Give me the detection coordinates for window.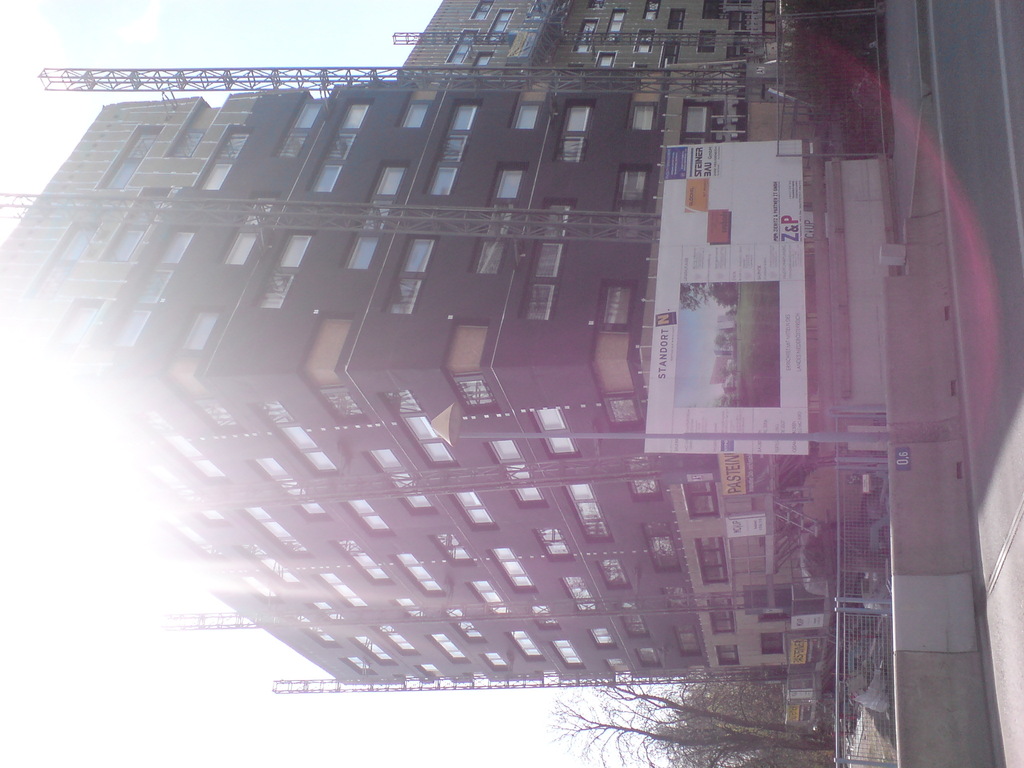
250, 461, 330, 525.
